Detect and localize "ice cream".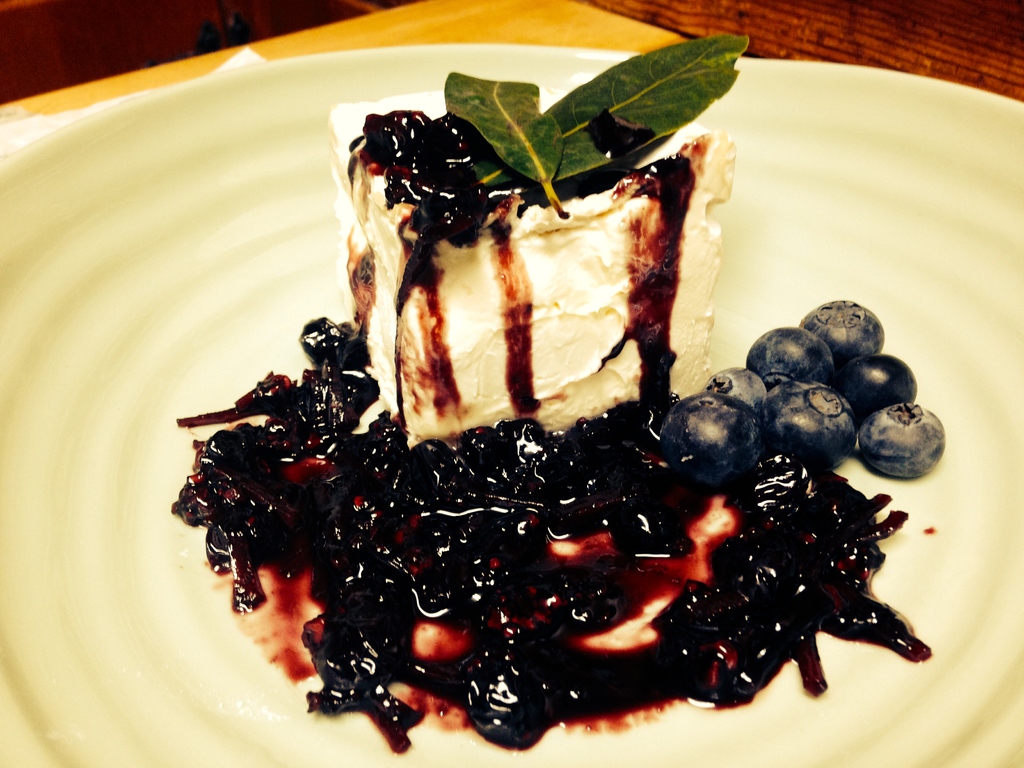
Localized at bbox(324, 67, 703, 492).
